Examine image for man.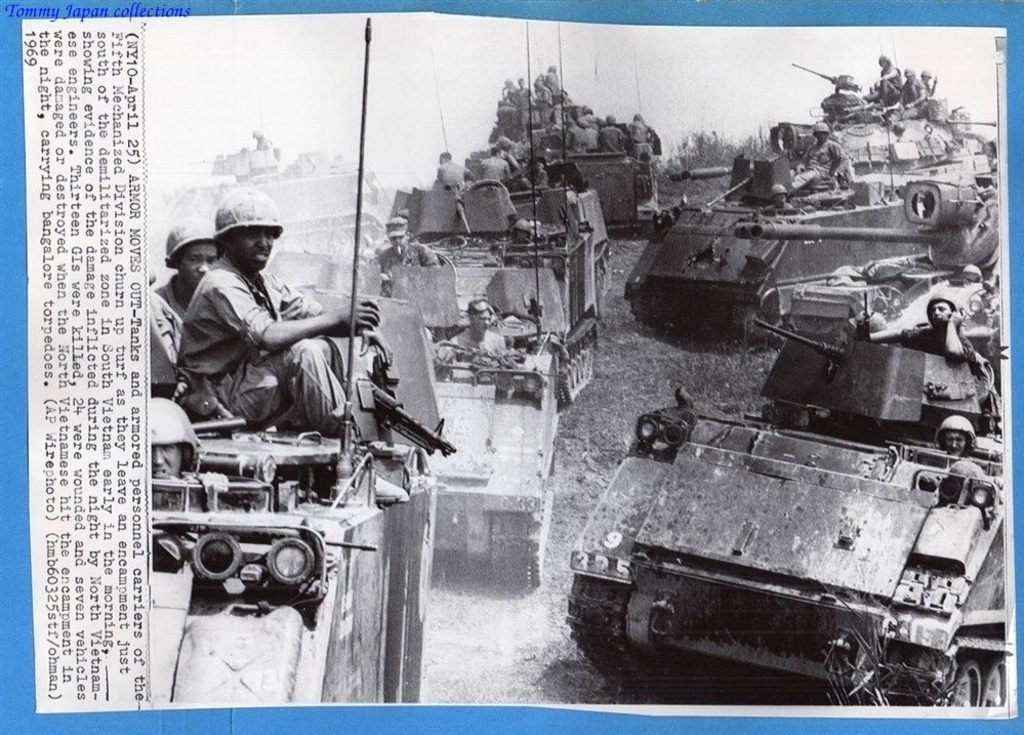
Examination result: region(866, 298, 975, 370).
